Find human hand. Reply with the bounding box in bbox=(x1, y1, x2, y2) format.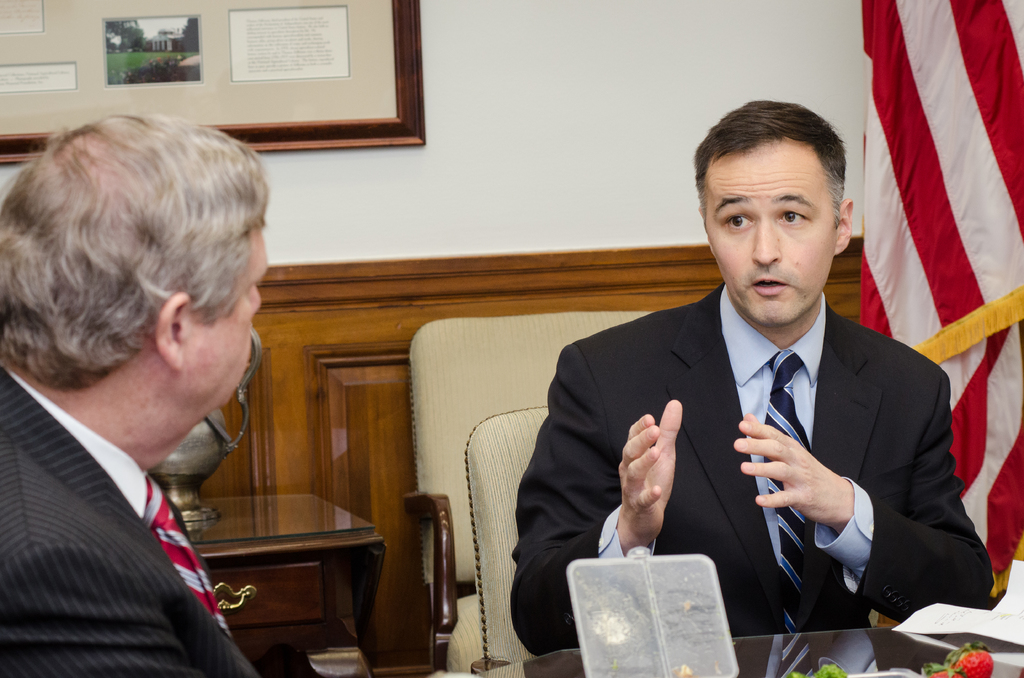
bbox=(730, 408, 856, 531).
